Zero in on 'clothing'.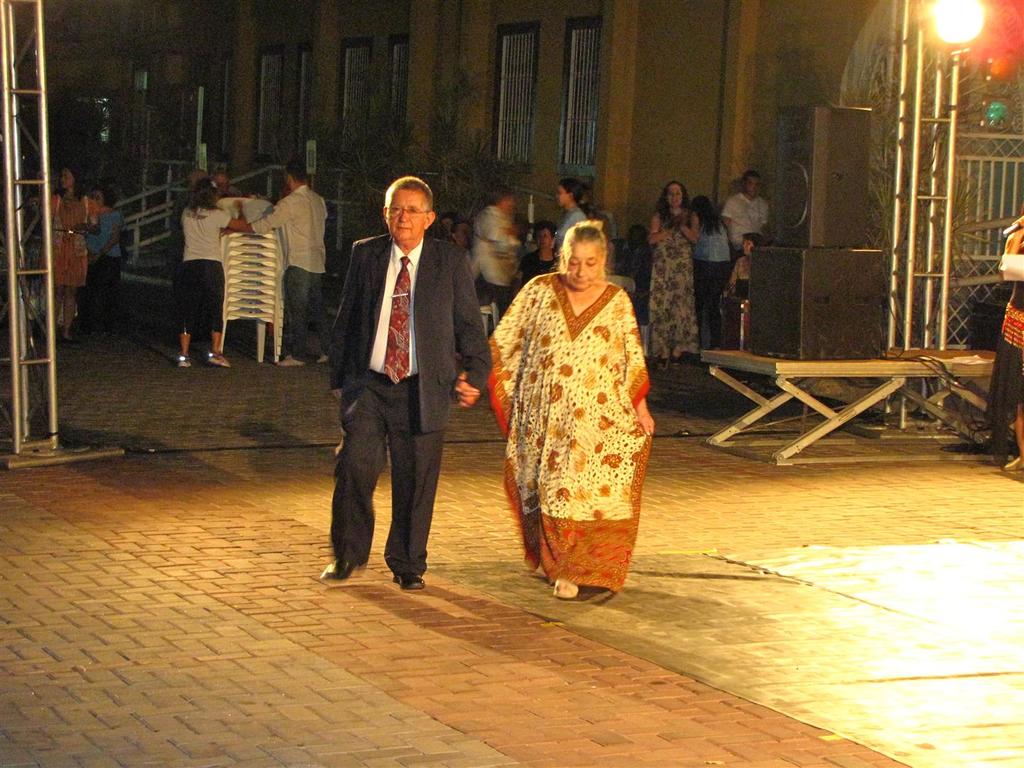
Zeroed in: detection(180, 210, 228, 336).
